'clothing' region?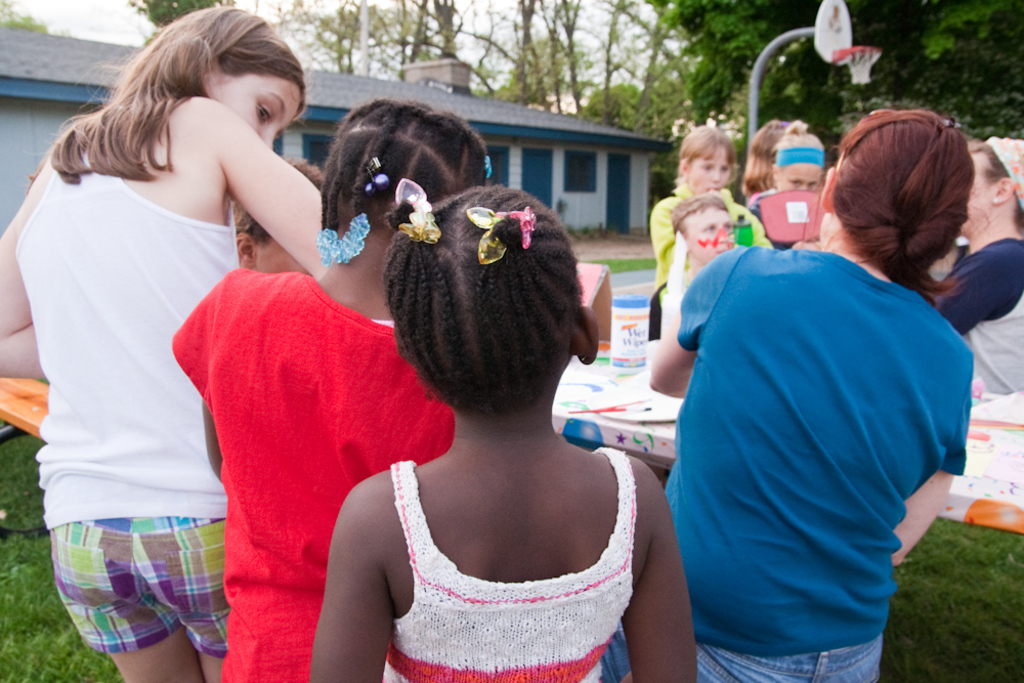
{"x1": 934, "y1": 218, "x2": 1023, "y2": 412}
